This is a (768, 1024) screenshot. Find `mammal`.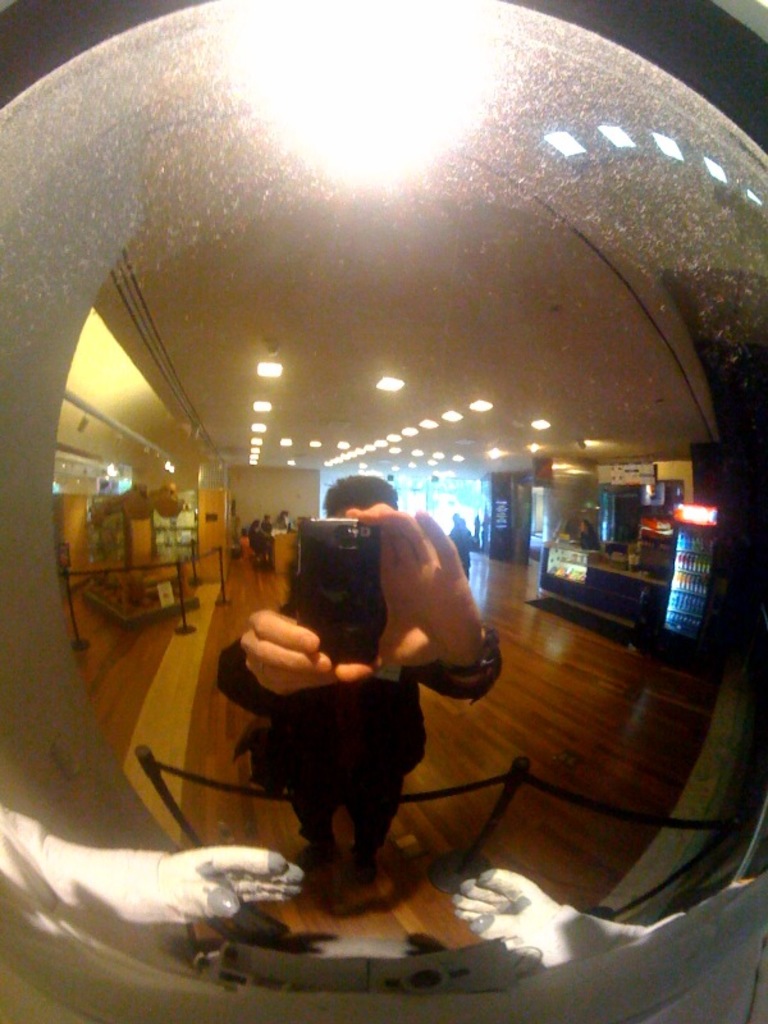
Bounding box: {"x1": 198, "y1": 468, "x2": 495, "y2": 867}.
